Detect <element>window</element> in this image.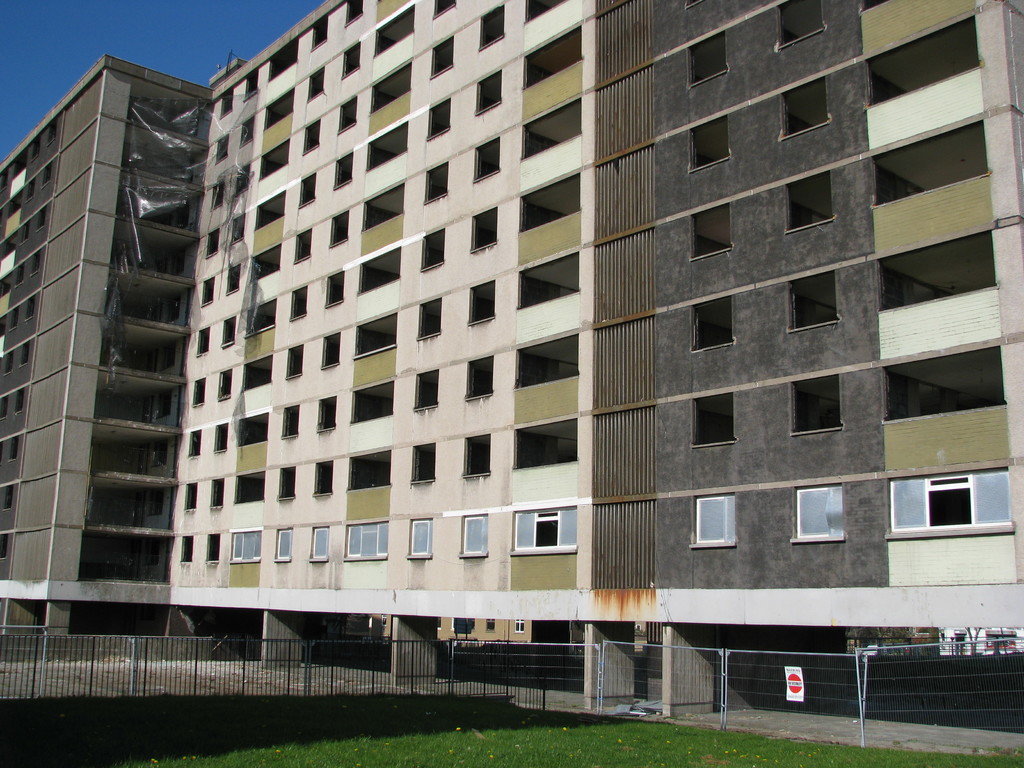
Detection: 235,532,264,565.
